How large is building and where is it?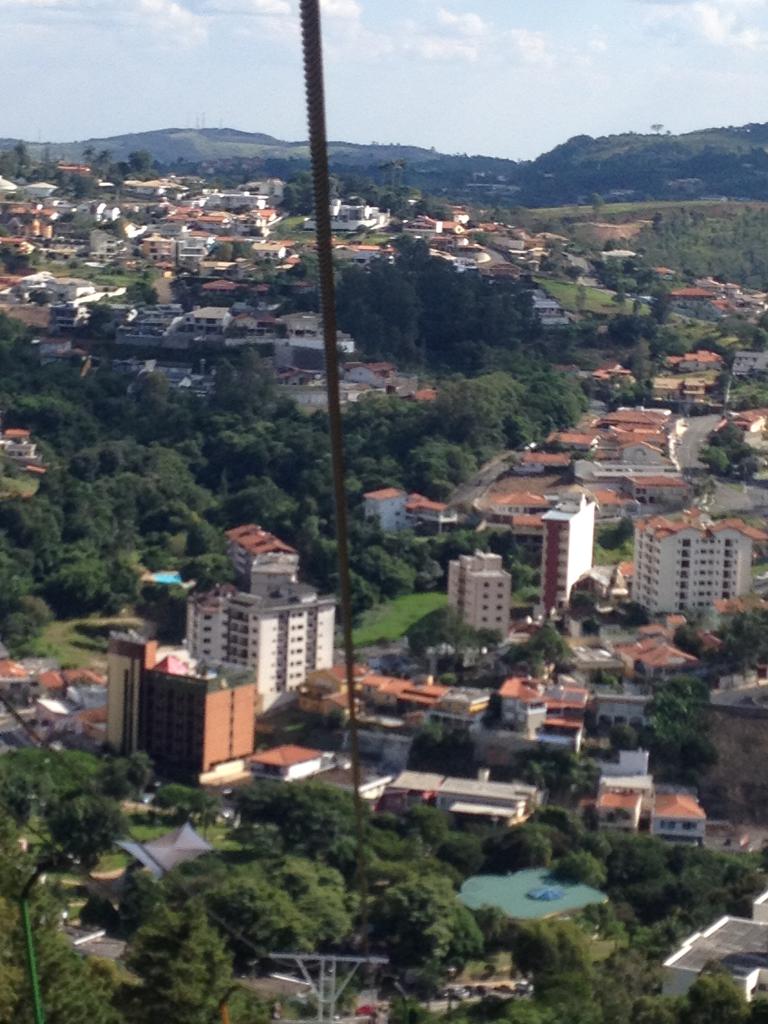
Bounding box: Rect(445, 550, 509, 636).
